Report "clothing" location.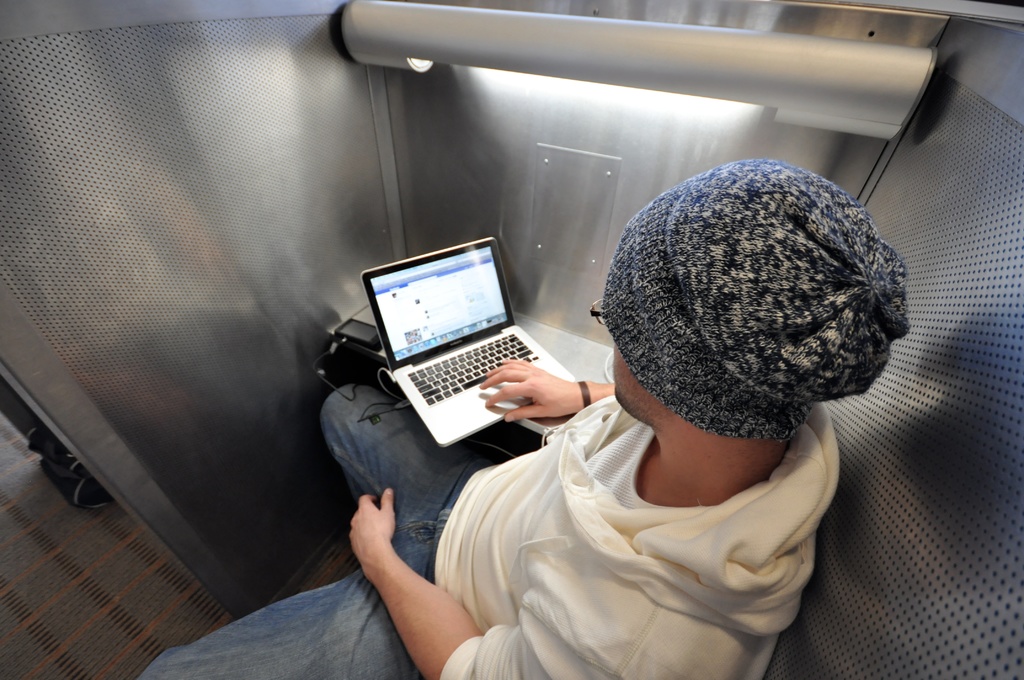
Report: box=[136, 378, 844, 679].
